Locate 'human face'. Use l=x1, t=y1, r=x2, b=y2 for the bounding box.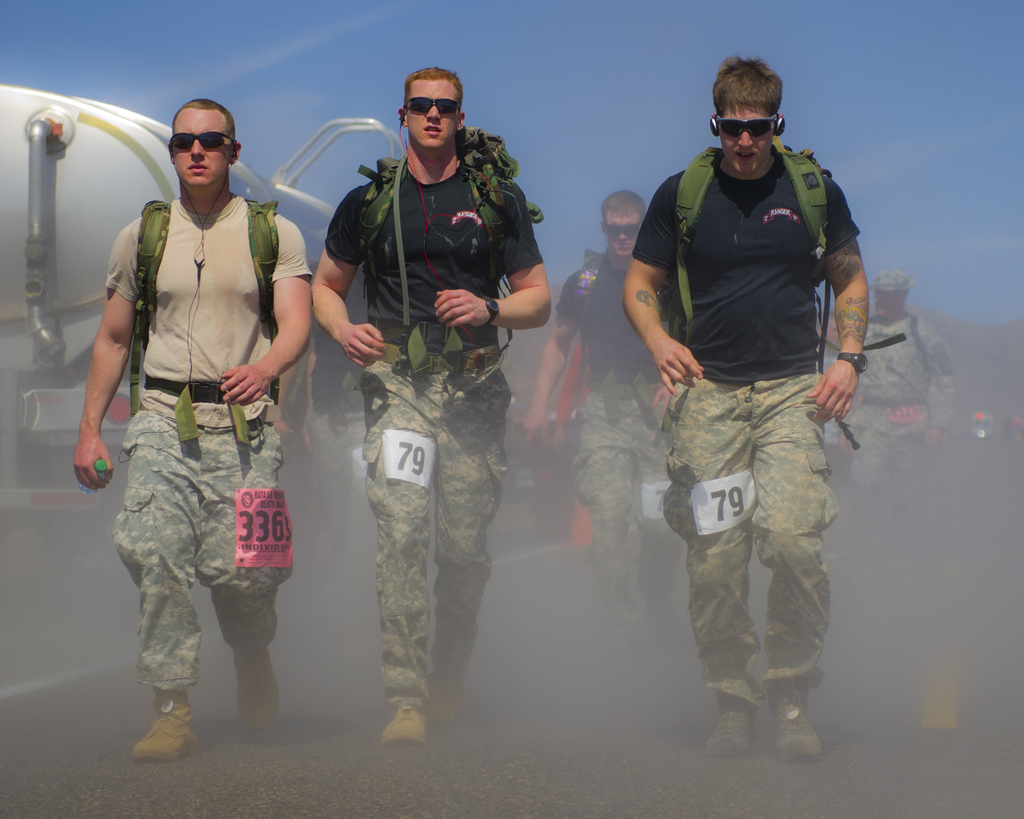
l=406, t=78, r=455, b=150.
